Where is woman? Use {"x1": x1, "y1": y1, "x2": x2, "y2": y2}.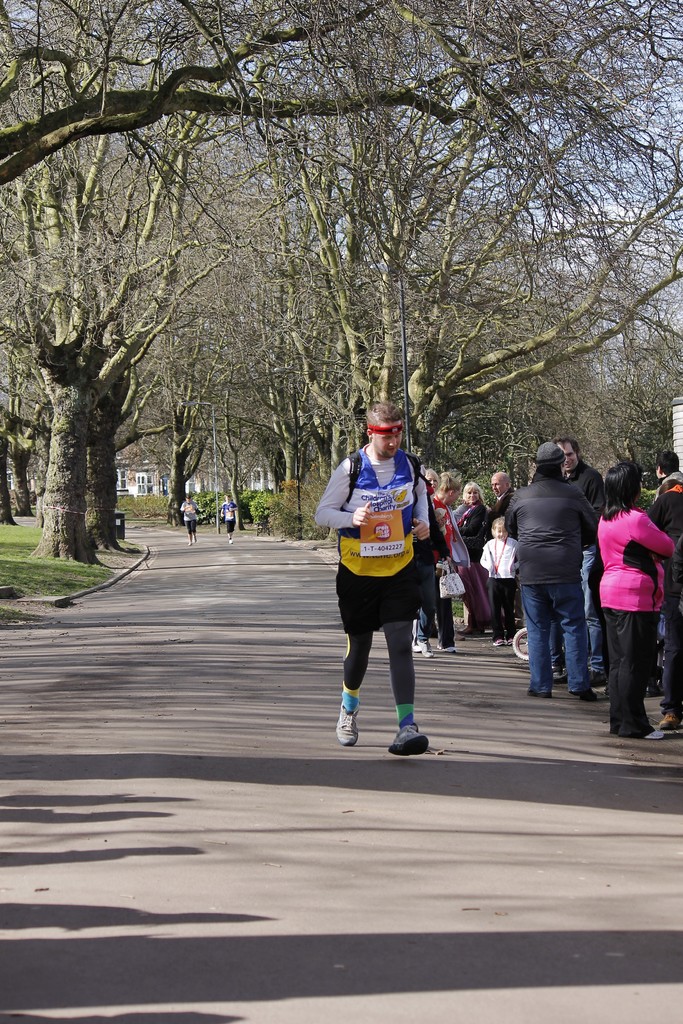
{"x1": 427, "y1": 466, "x2": 463, "y2": 653}.
